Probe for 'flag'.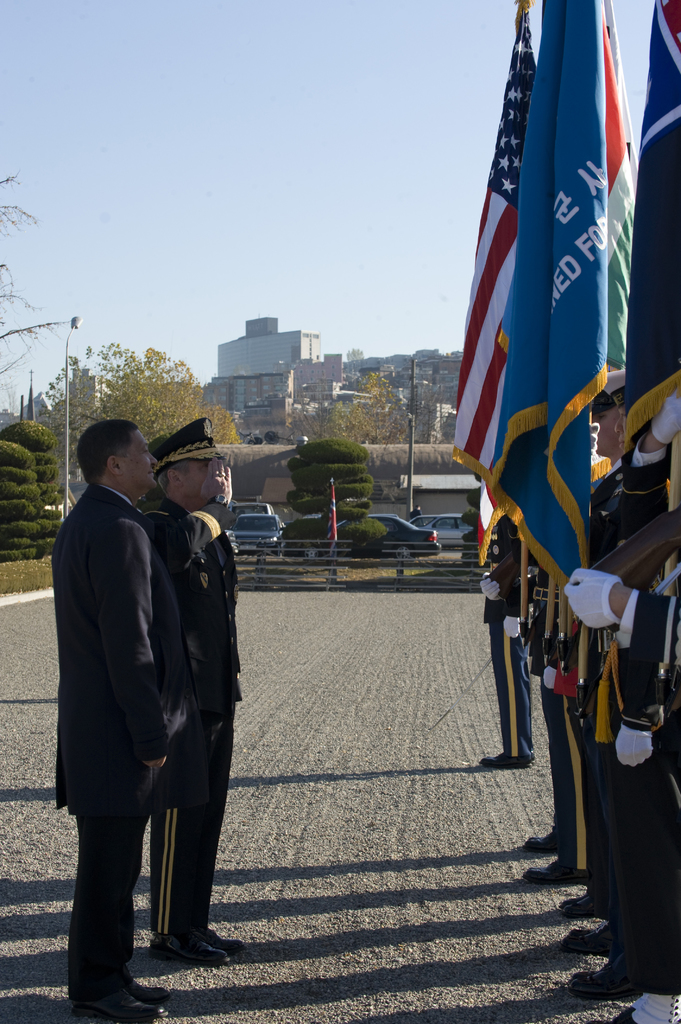
Probe result: crop(477, 0, 604, 582).
